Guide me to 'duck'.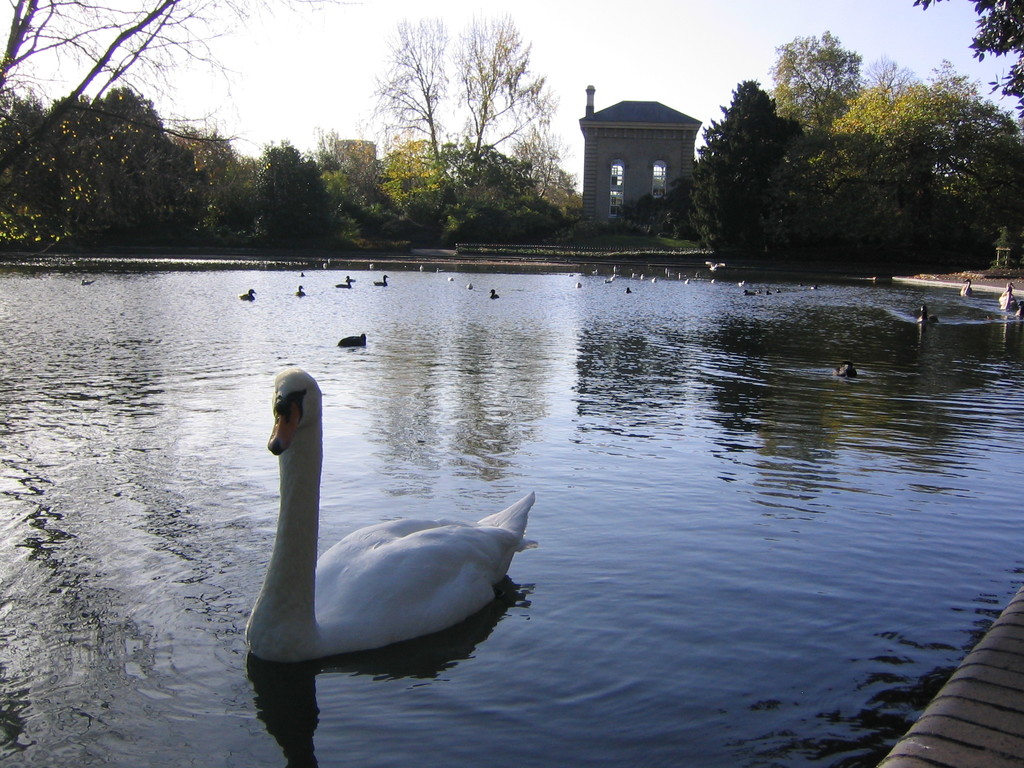
Guidance: <bbox>911, 303, 946, 331</bbox>.
